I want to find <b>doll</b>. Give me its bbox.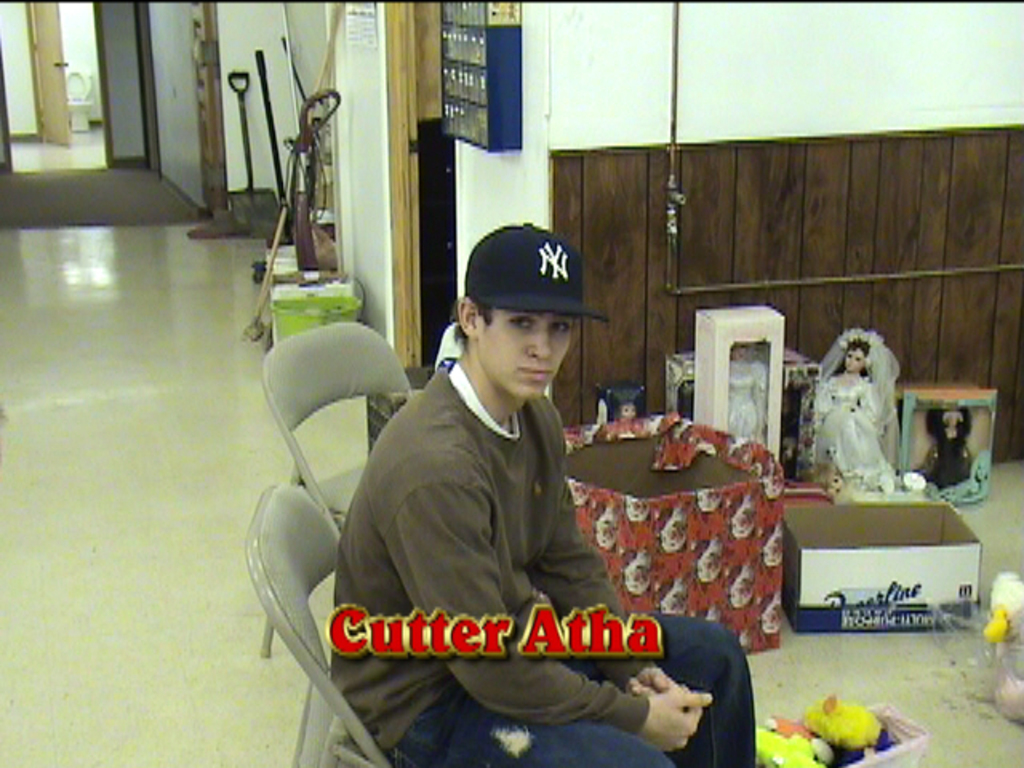
detection(808, 330, 891, 512).
